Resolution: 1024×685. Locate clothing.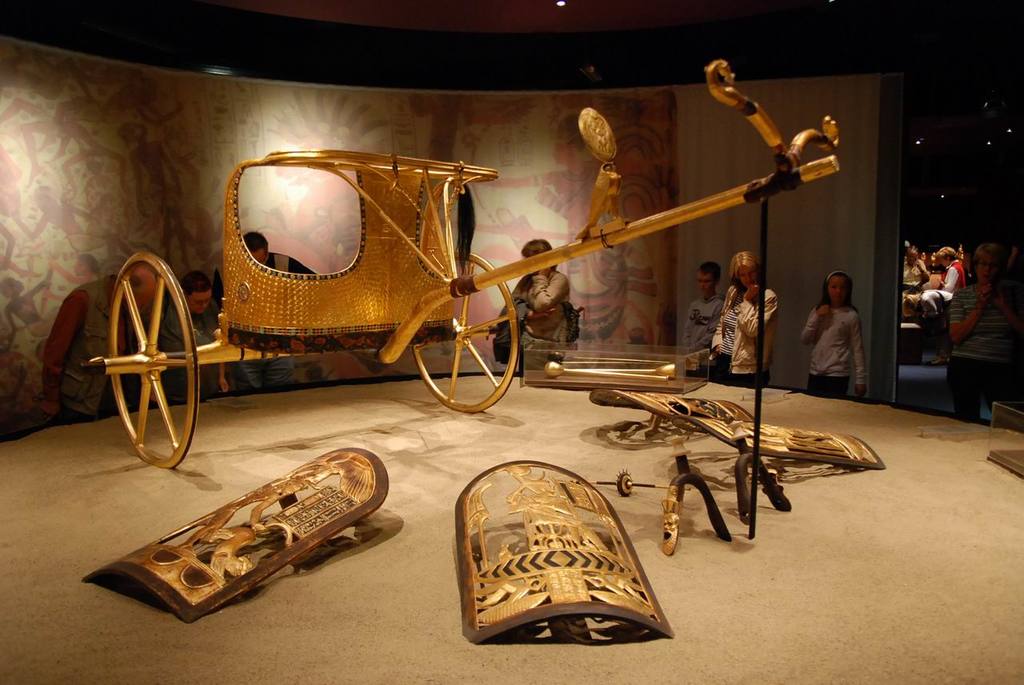
(x1=507, y1=268, x2=572, y2=349).
